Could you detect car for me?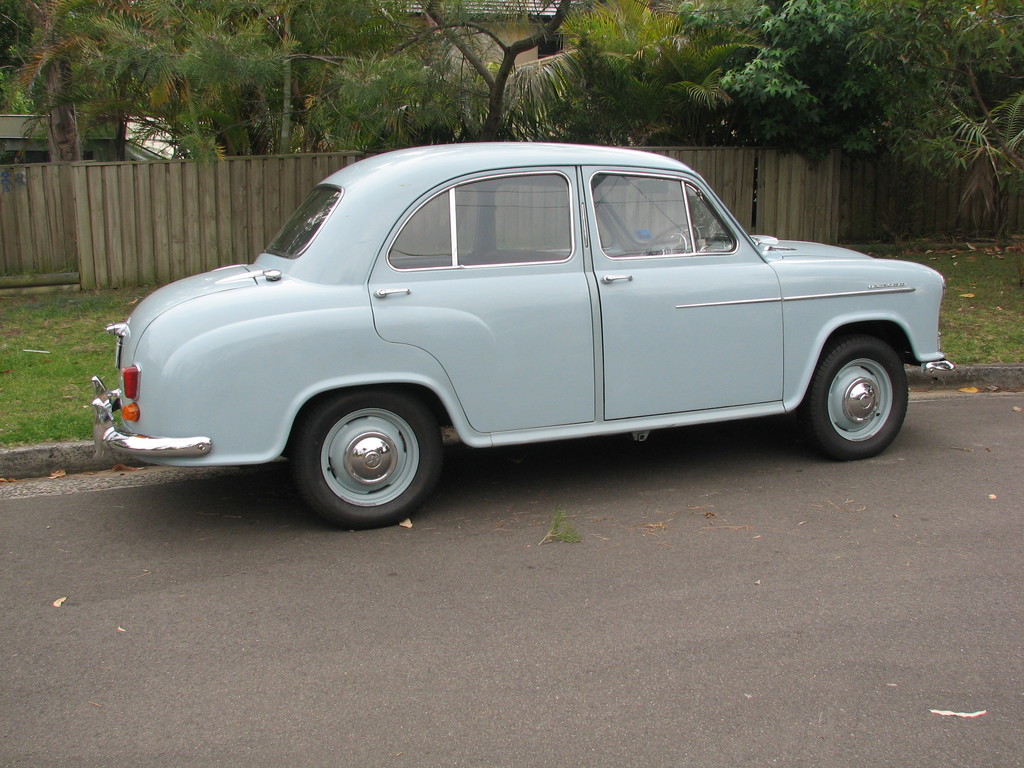
Detection result: 80:145:950:529.
